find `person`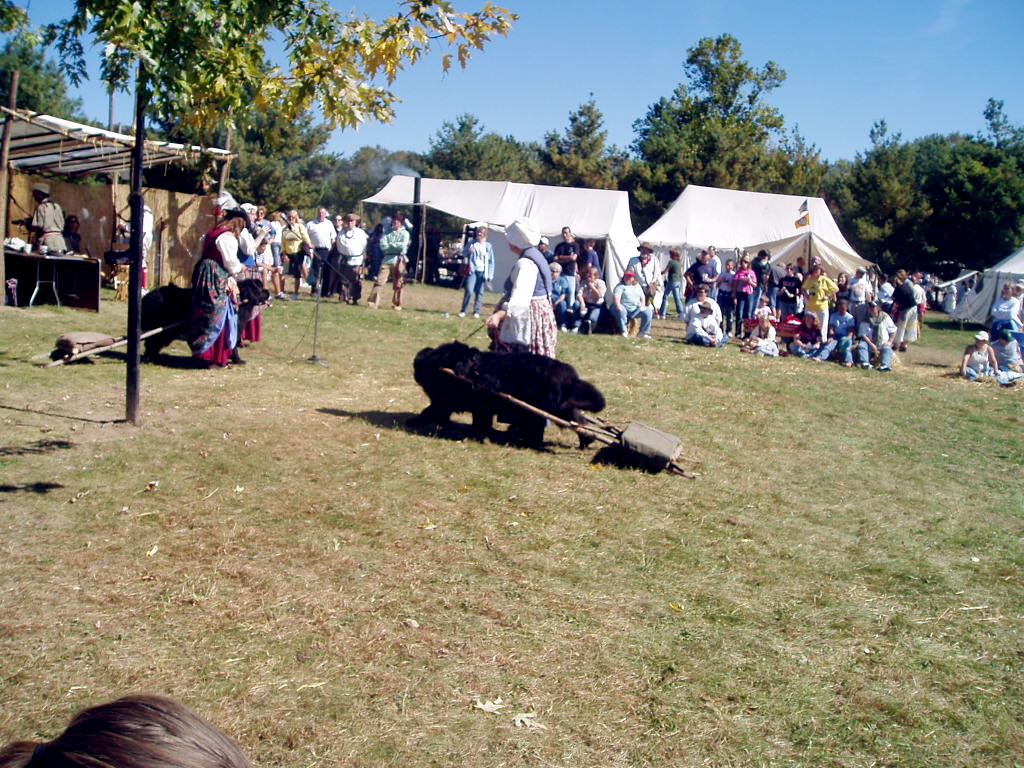
select_region(483, 217, 562, 440)
